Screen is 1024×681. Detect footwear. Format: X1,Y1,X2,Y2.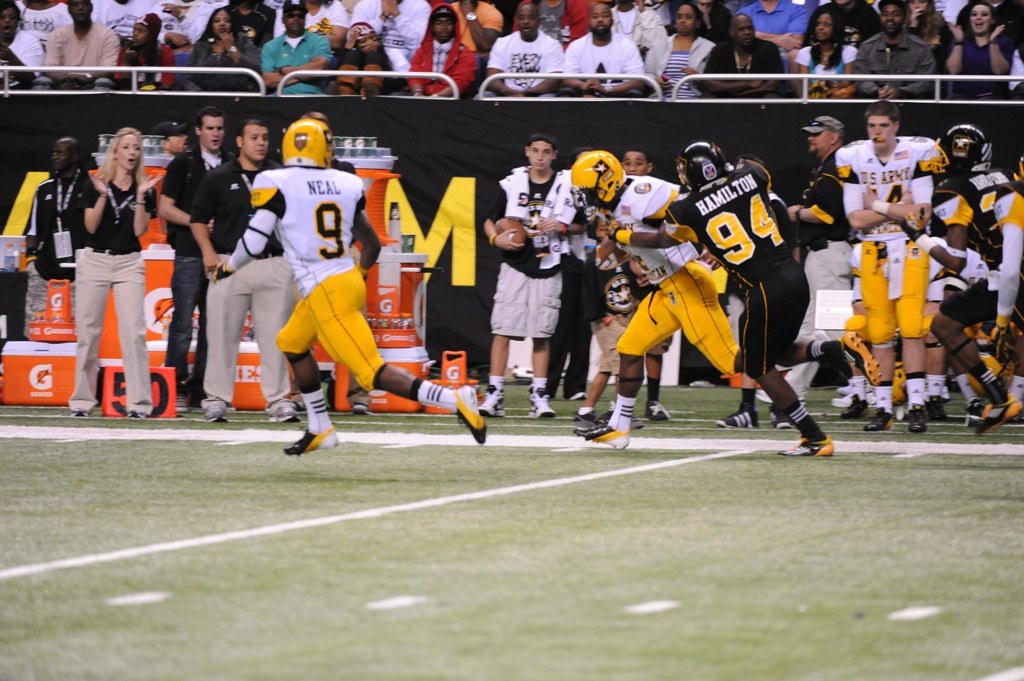
268,406,300,423.
